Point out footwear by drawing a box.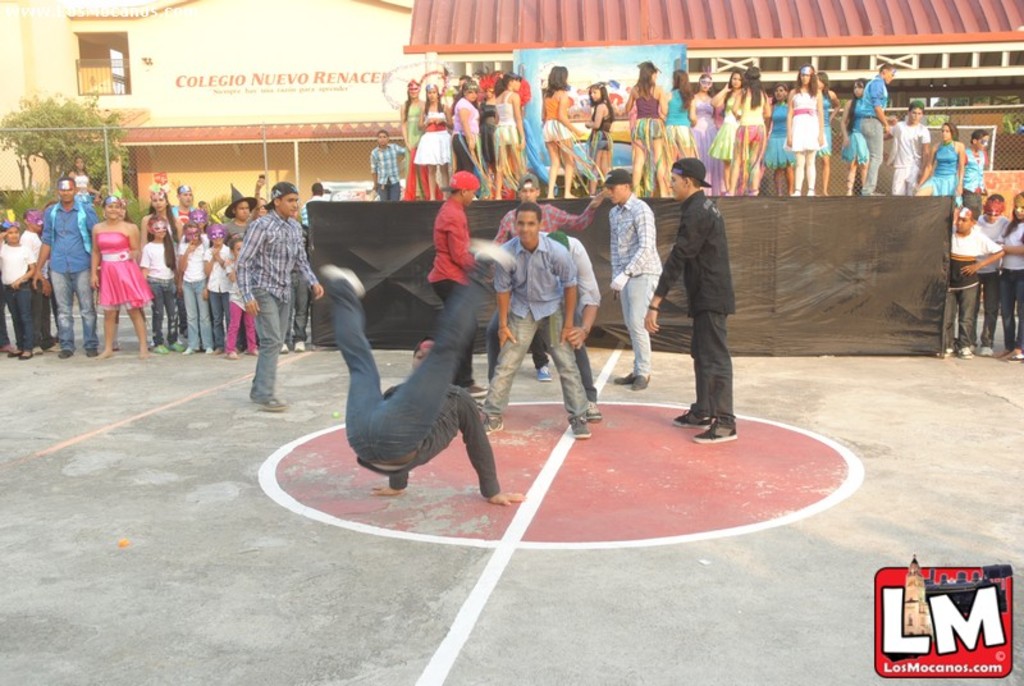
left=571, top=416, right=589, bottom=438.
